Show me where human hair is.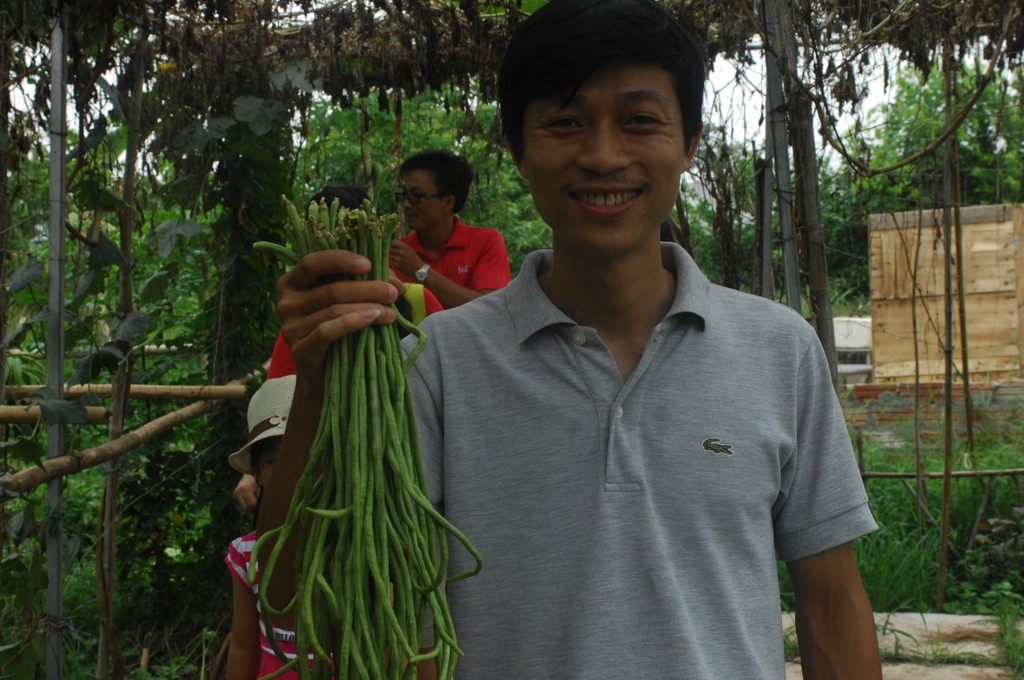
human hair is at <region>247, 439, 282, 478</region>.
